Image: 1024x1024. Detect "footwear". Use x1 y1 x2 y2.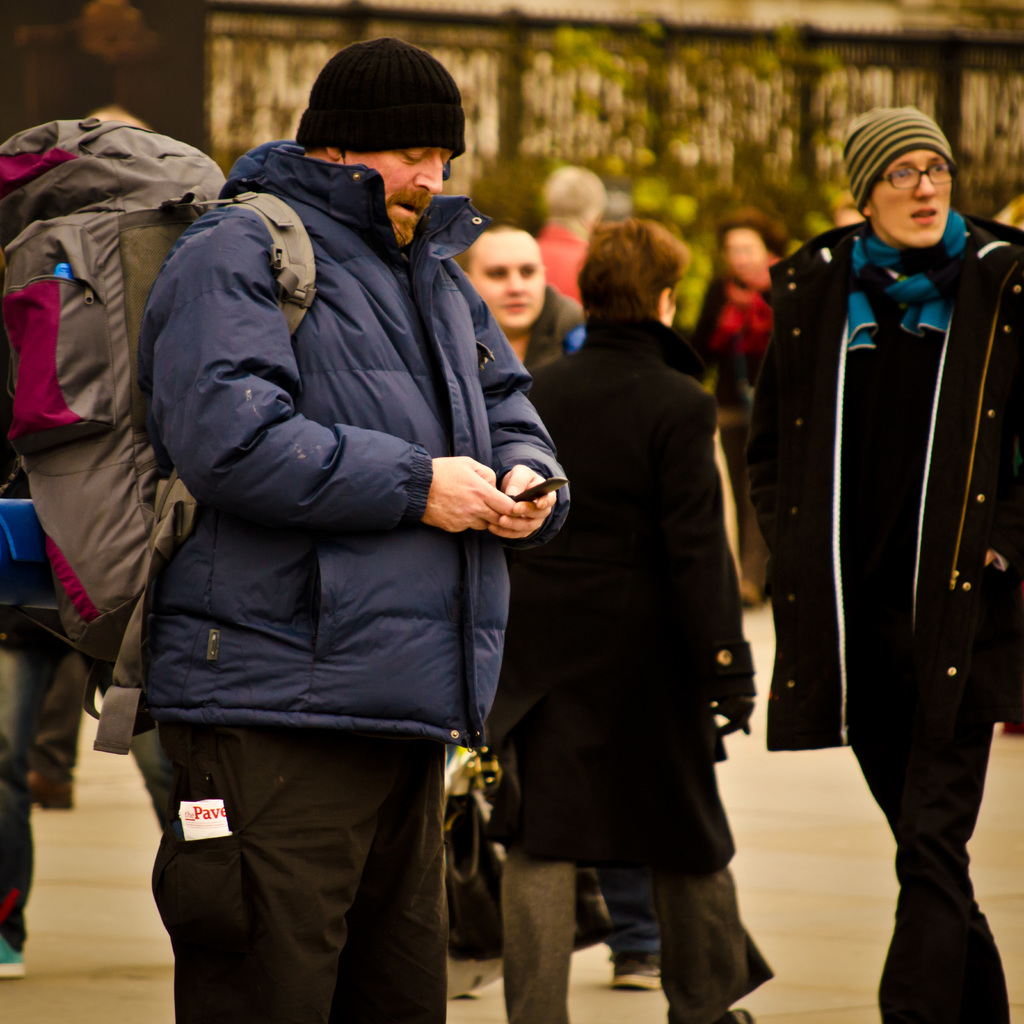
708 1008 755 1023.
